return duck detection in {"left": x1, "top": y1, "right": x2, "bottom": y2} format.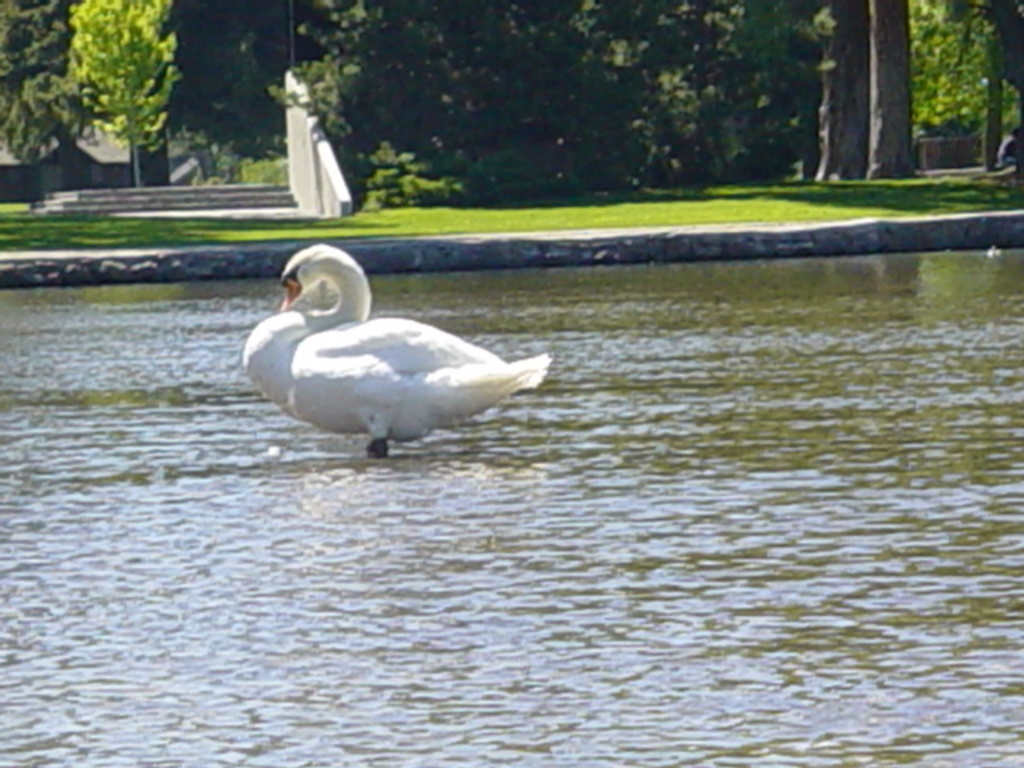
{"left": 235, "top": 242, "right": 483, "bottom": 445}.
